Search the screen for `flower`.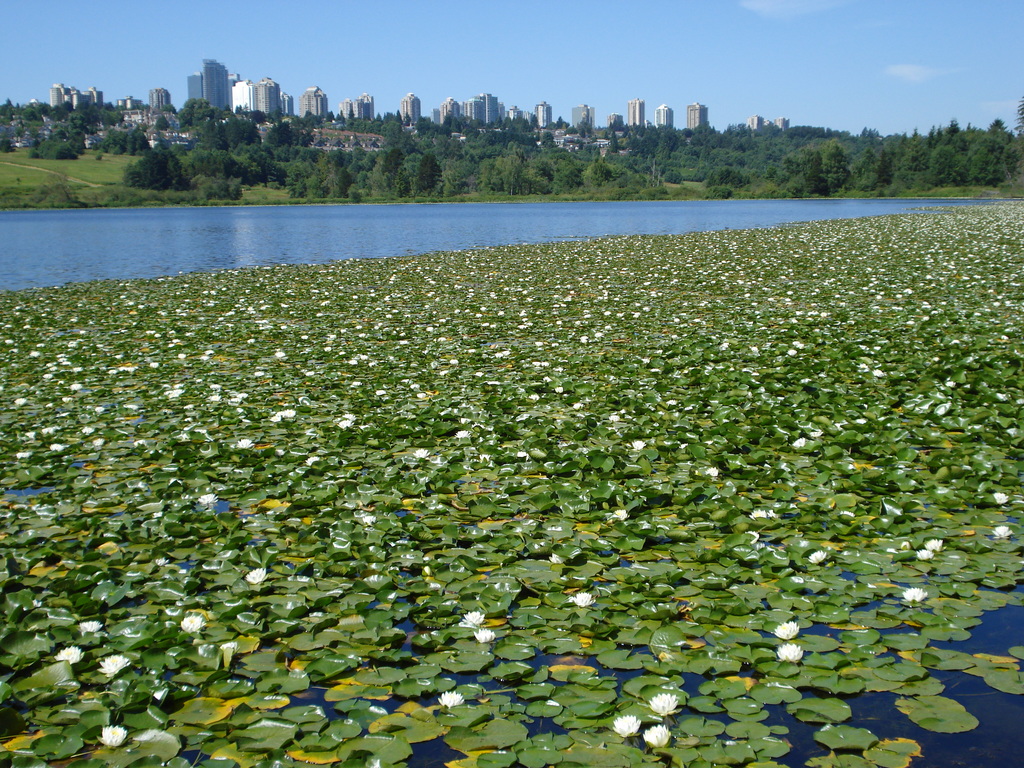
Found at <bbox>929, 535, 940, 551</bbox>.
